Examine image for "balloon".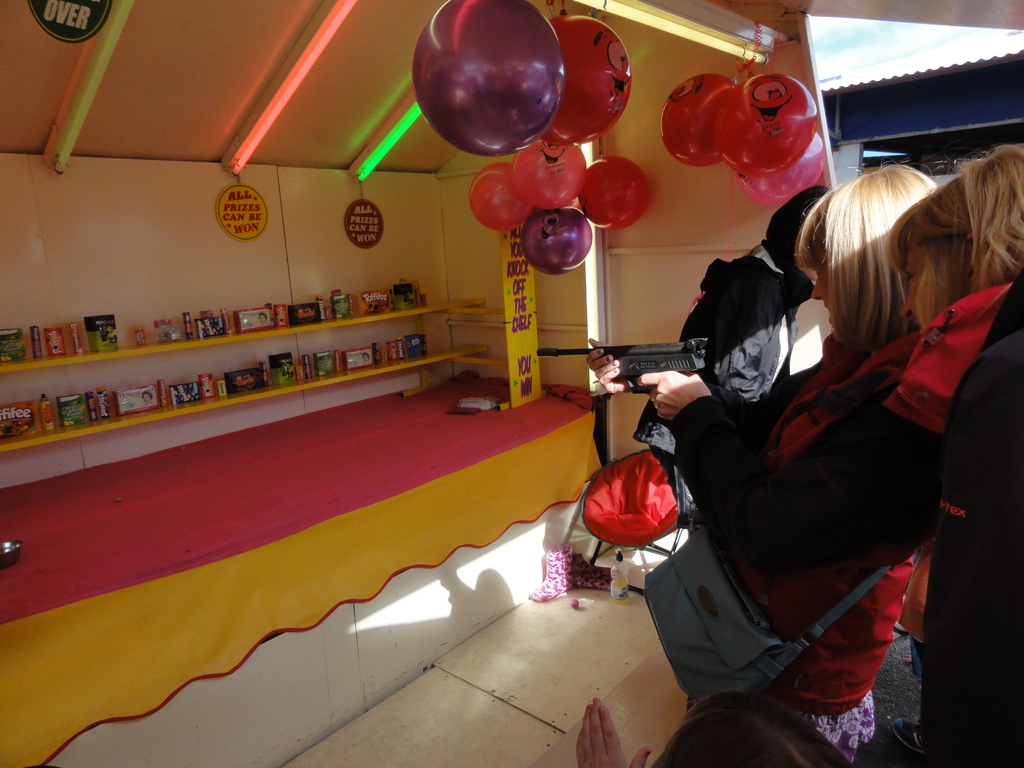
Examination result: [715,71,822,178].
